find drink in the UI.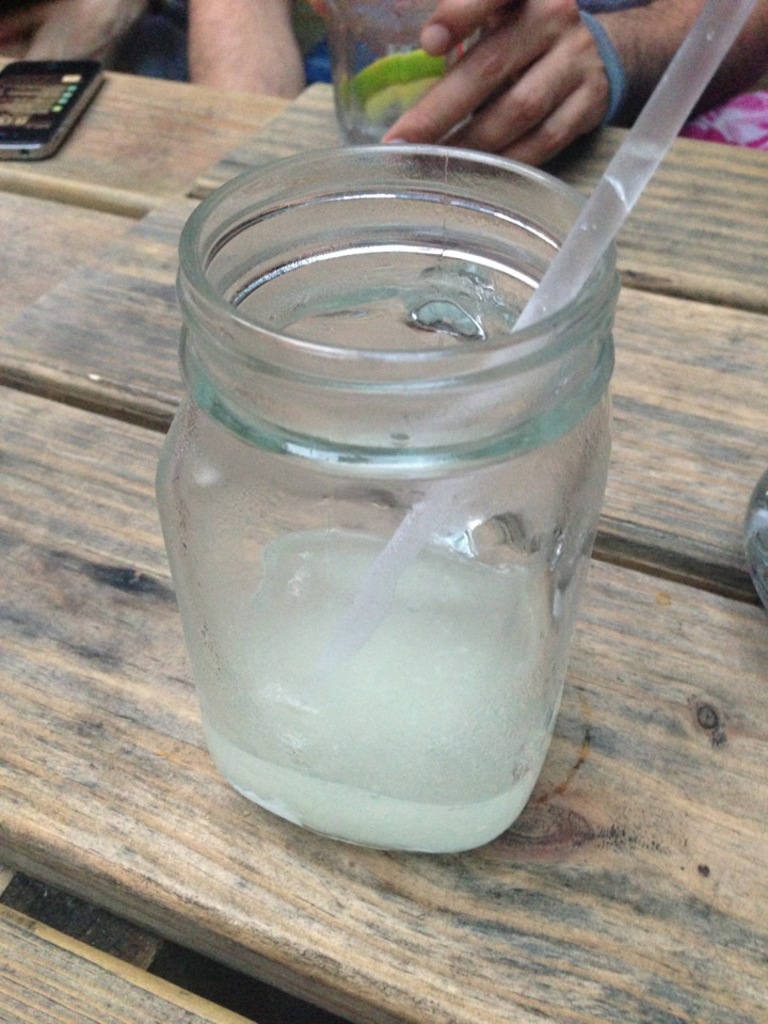
UI element at left=196, top=526, right=559, bottom=859.
